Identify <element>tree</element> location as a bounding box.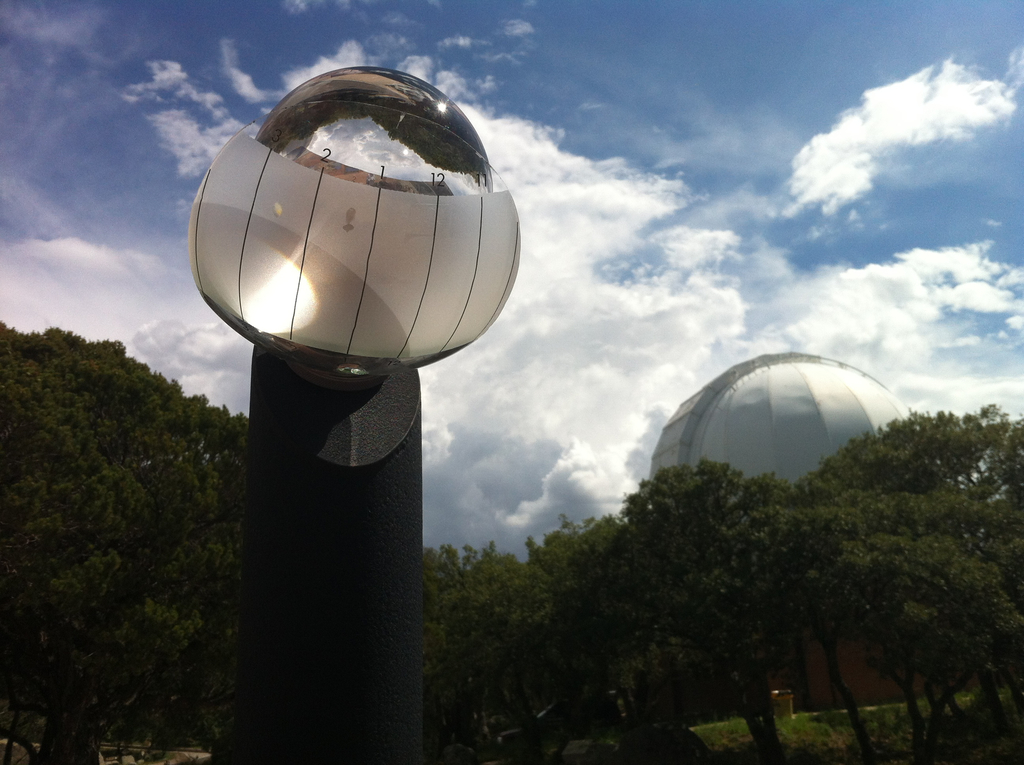
bbox=(424, 394, 1023, 764).
